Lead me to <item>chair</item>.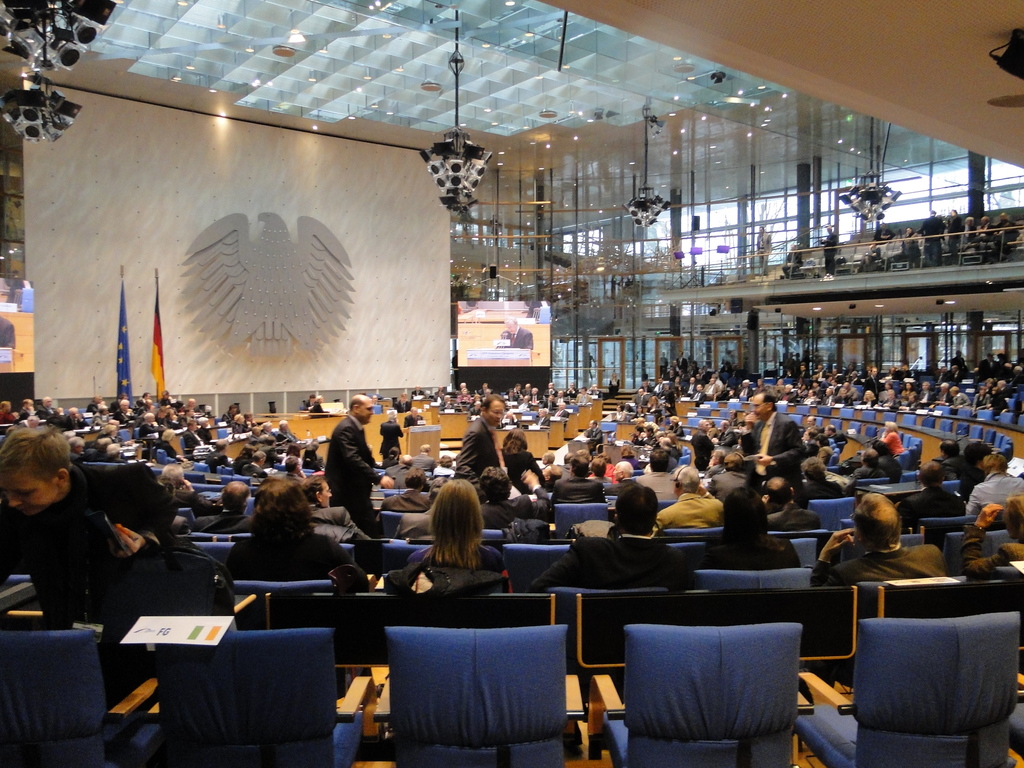
Lead to detection(143, 630, 372, 767).
